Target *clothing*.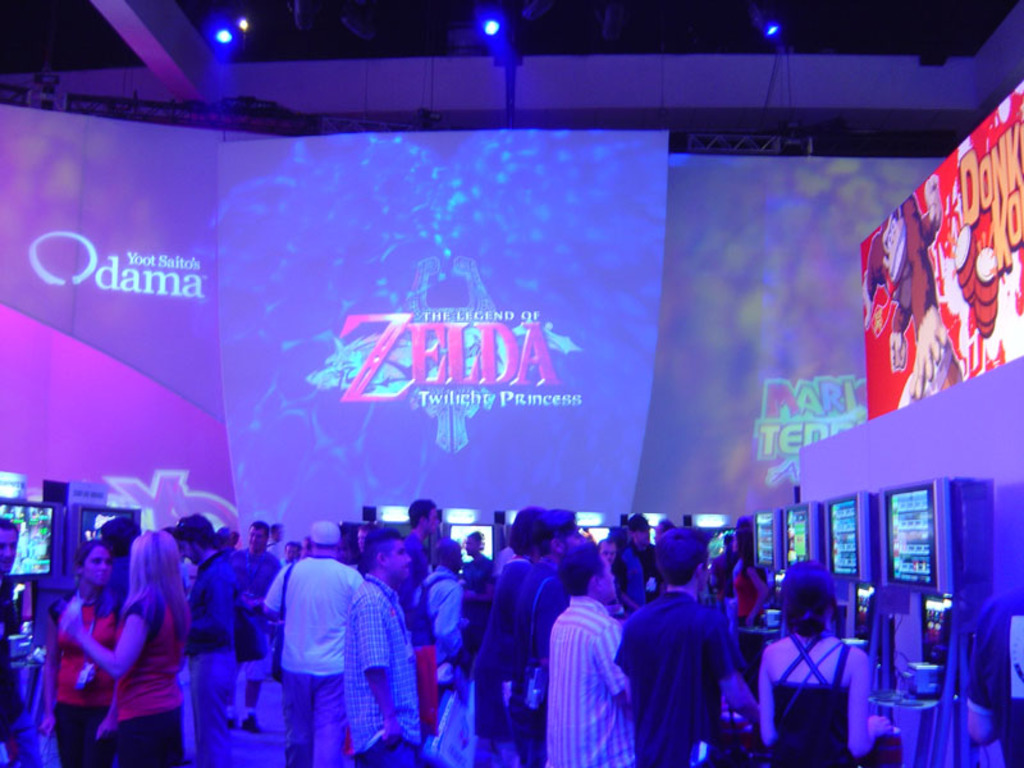
Target region: box=[634, 580, 749, 755].
